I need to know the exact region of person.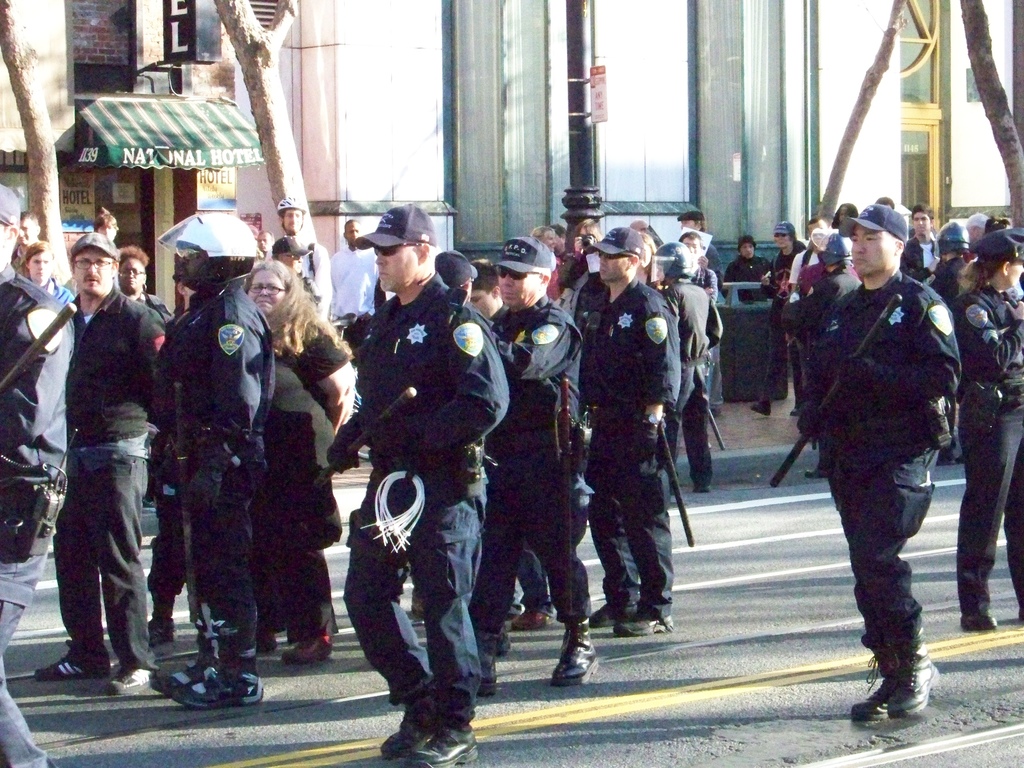
Region: {"x1": 482, "y1": 236, "x2": 600, "y2": 689}.
